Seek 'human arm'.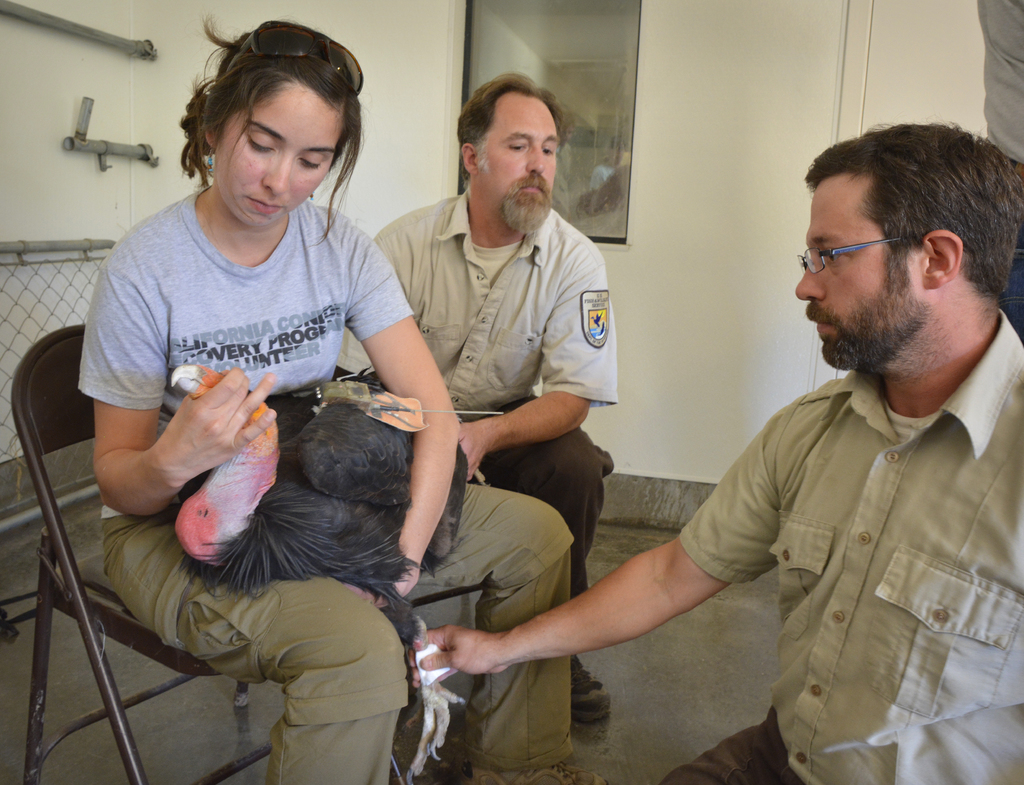
locate(404, 392, 797, 689).
